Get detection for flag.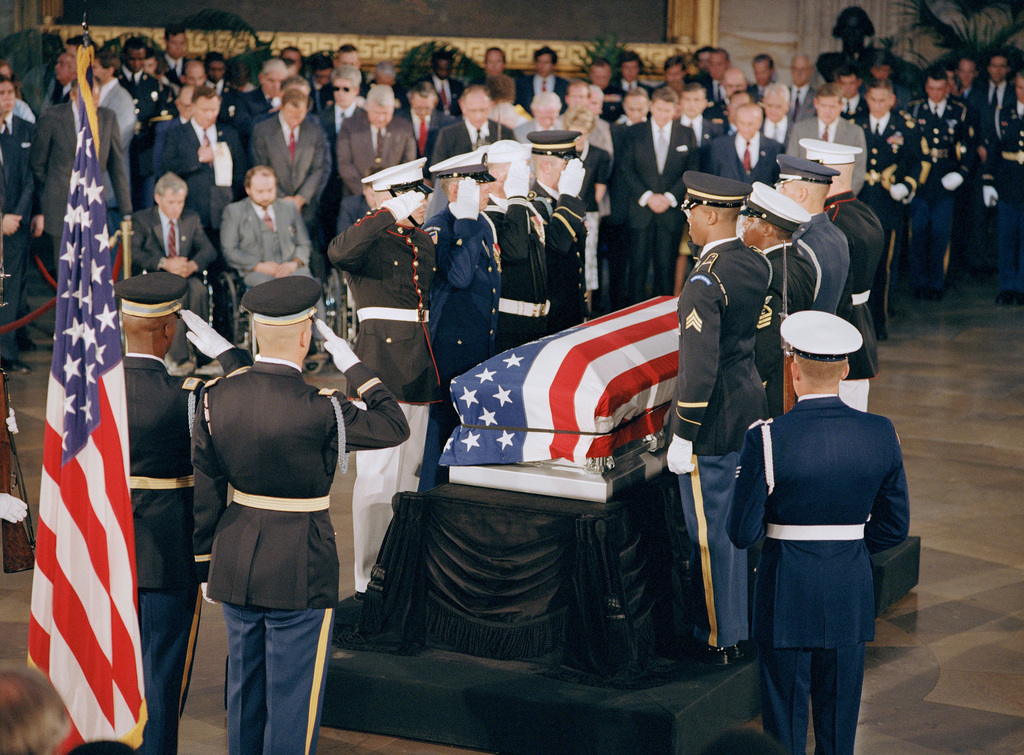
Detection: <region>442, 293, 689, 473</region>.
